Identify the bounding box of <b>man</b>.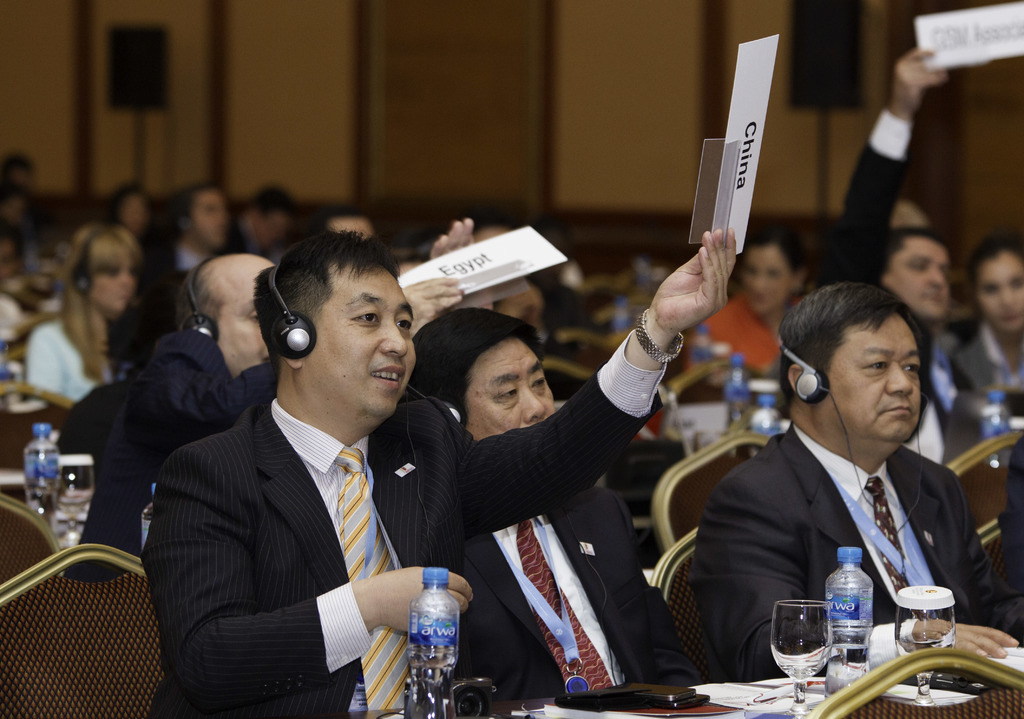
[x1=85, y1=249, x2=463, y2=584].
